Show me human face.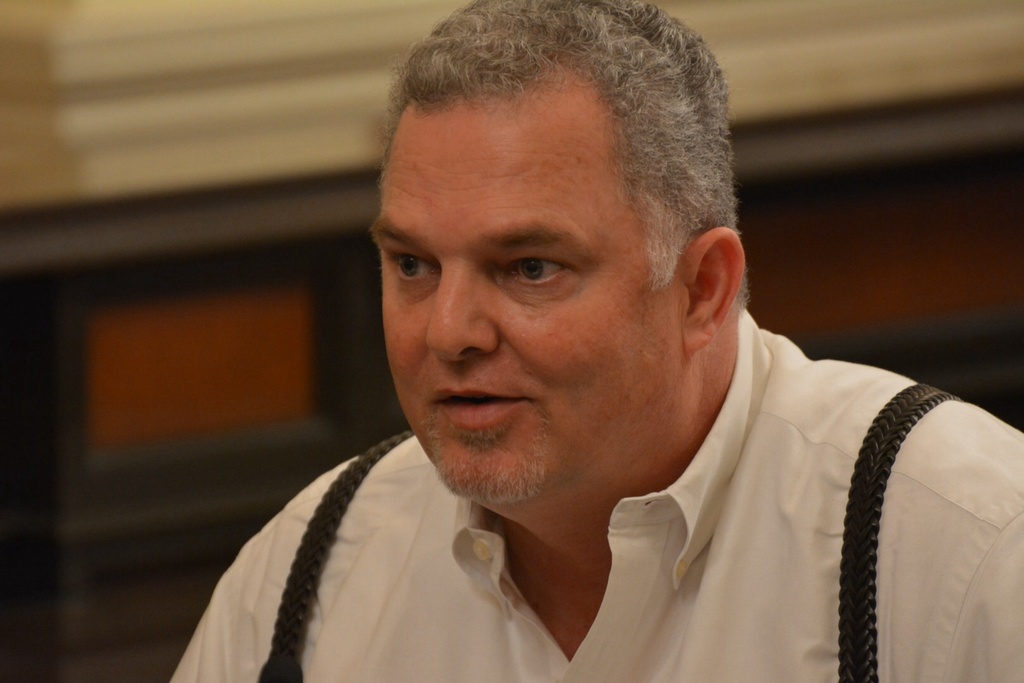
human face is here: 370 64 682 498.
